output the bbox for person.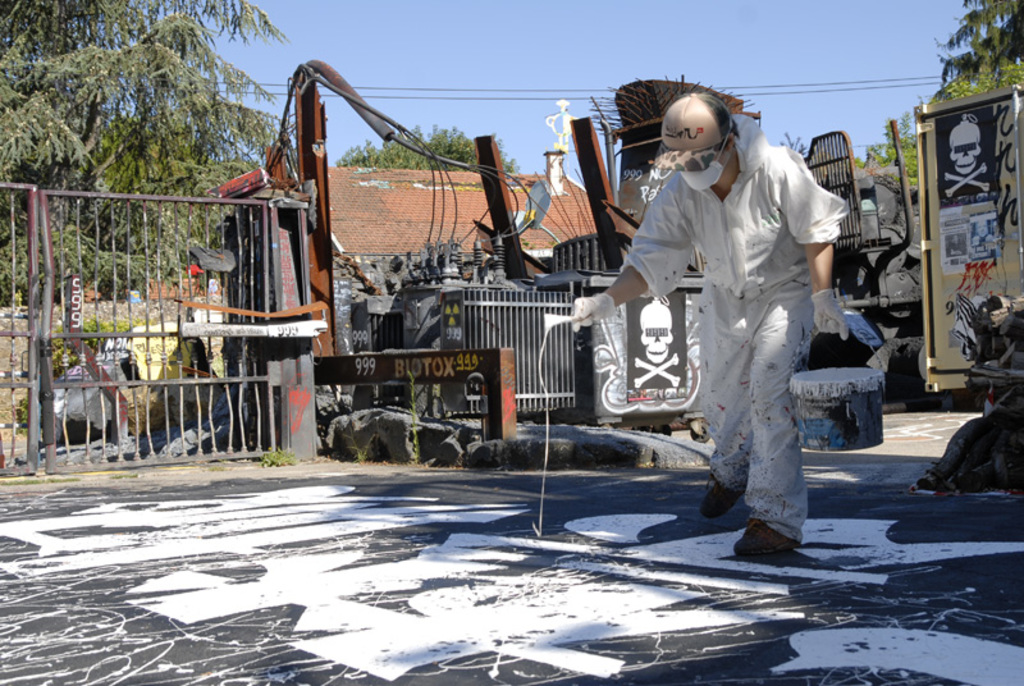
[x1=673, y1=90, x2=861, y2=582].
